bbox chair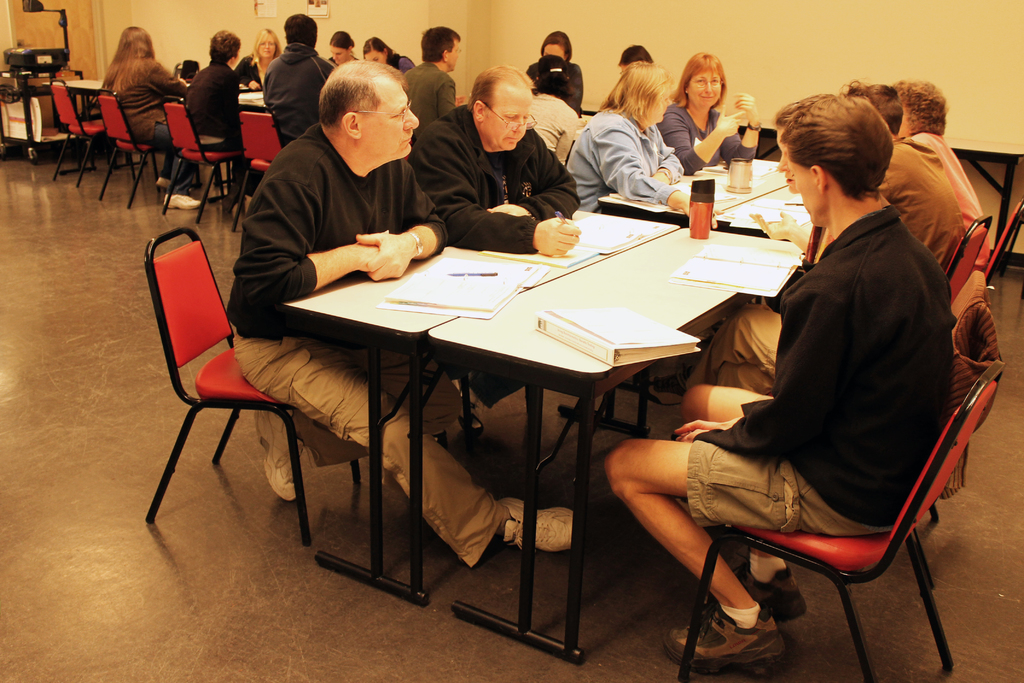
163/94/246/224
